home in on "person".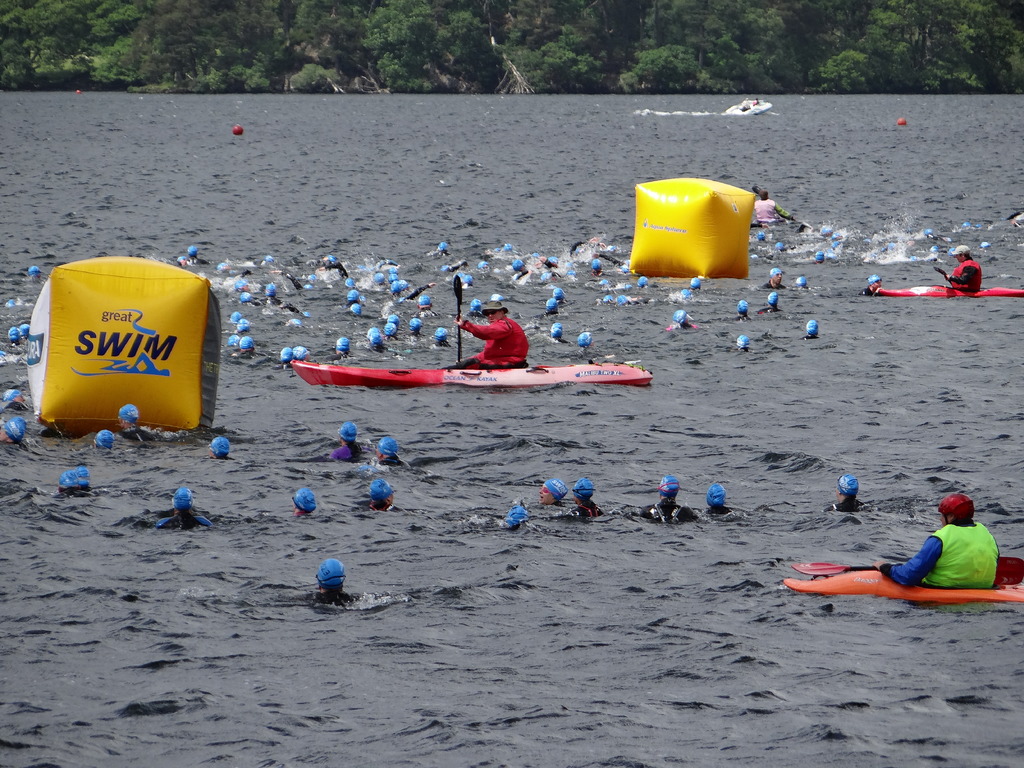
Homed in at <region>291, 346, 310, 362</region>.
